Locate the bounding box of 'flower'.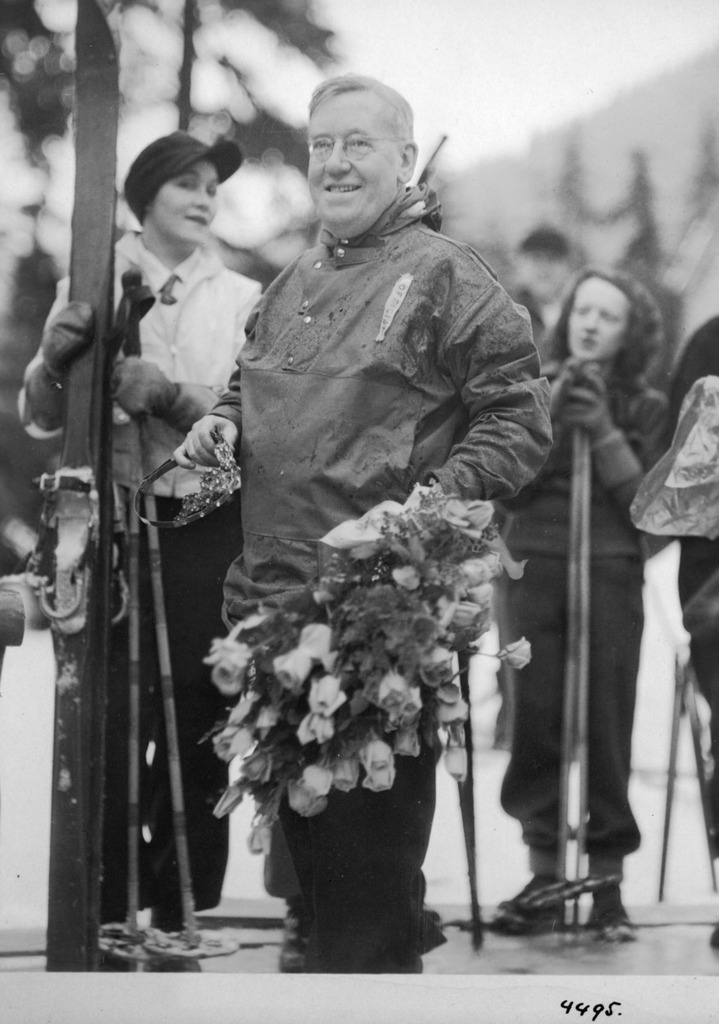
Bounding box: <box>199,633,254,697</box>.
